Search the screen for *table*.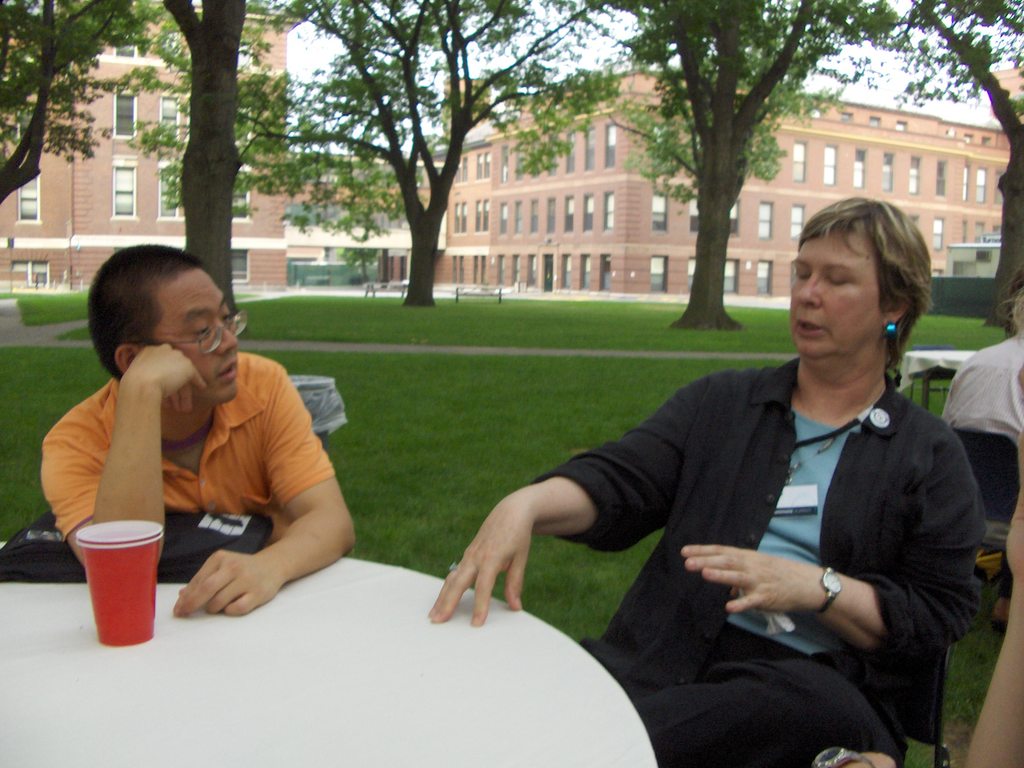
Found at [0, 556, 660, 767].
